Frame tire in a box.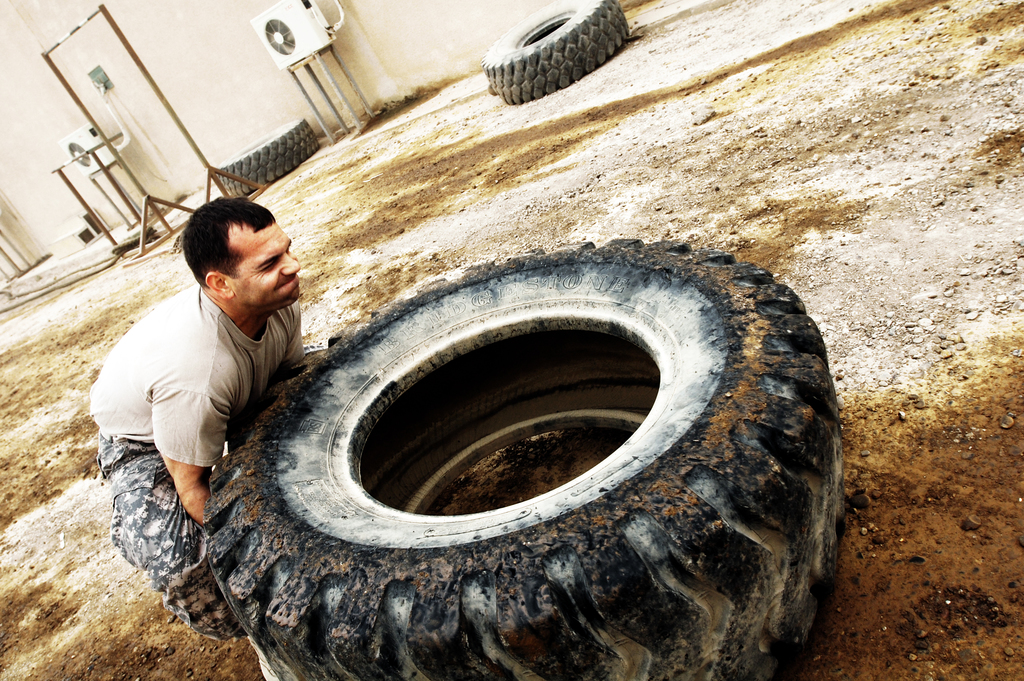
region(479, 0, 632, 105).
